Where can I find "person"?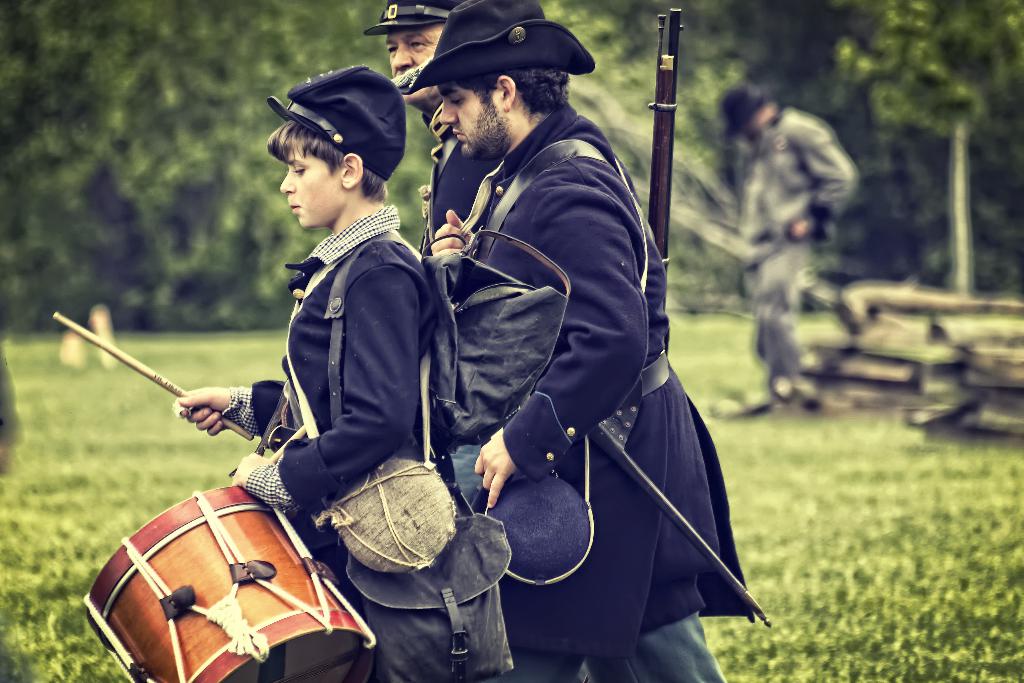
You can find it at <region>719, 89, 860, 408</region>.
